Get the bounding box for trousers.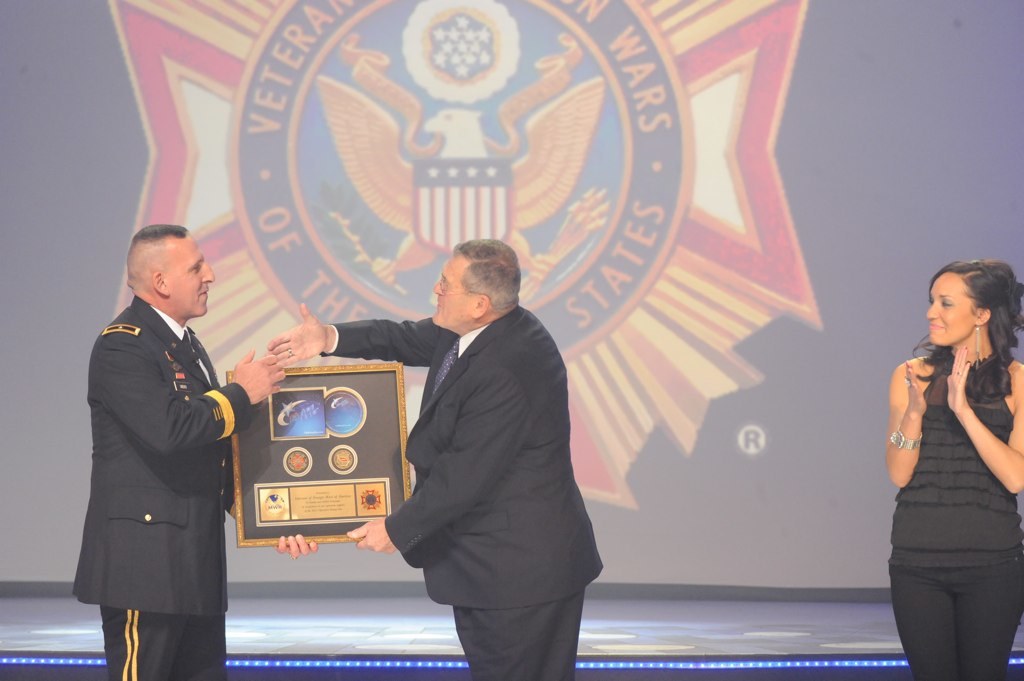
[453, 585, 589, 680].
